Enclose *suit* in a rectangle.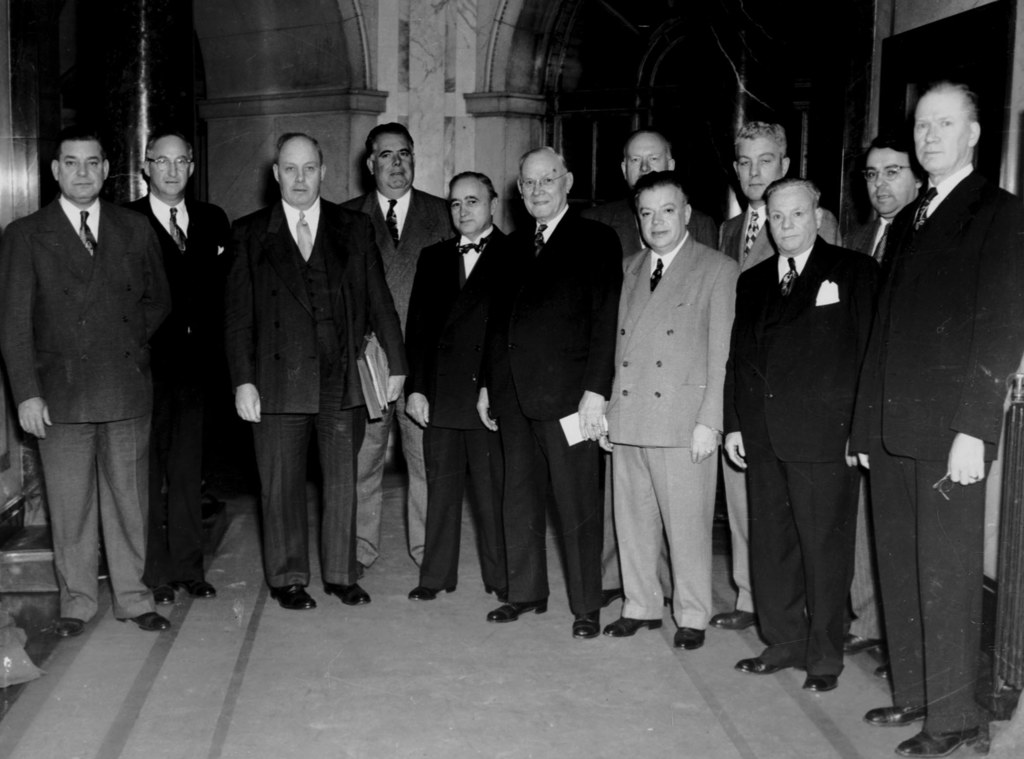
{"left": 17, "top": 133, "right": 179, "bottom": 651}.
